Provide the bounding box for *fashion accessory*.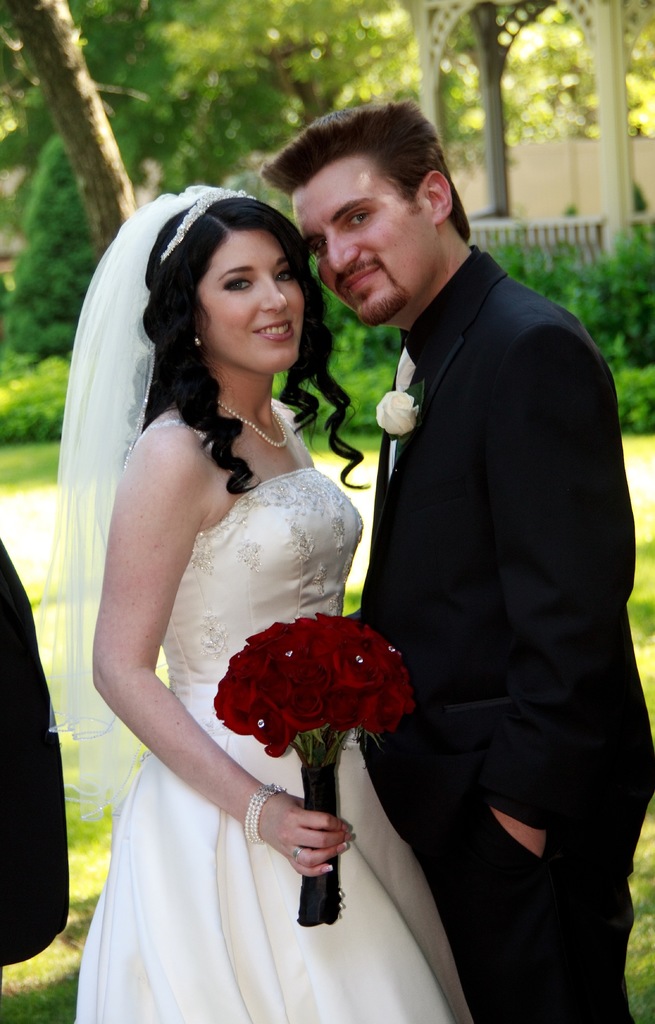
355/653/367/665.
